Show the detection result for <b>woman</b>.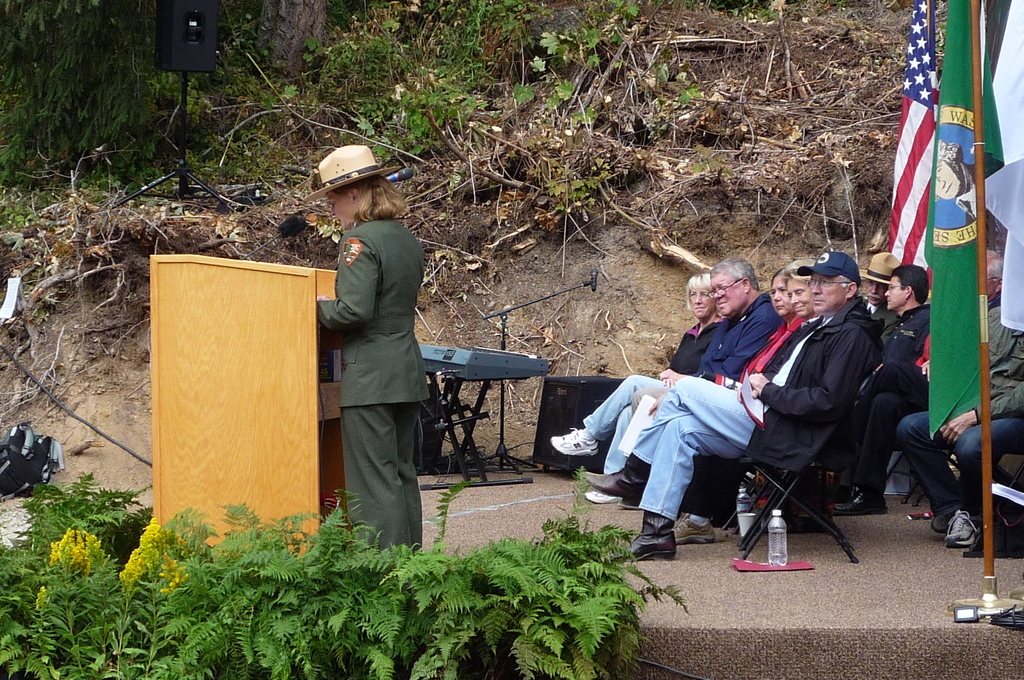
[x1=551, y1=274, x2=724, y2=502].
